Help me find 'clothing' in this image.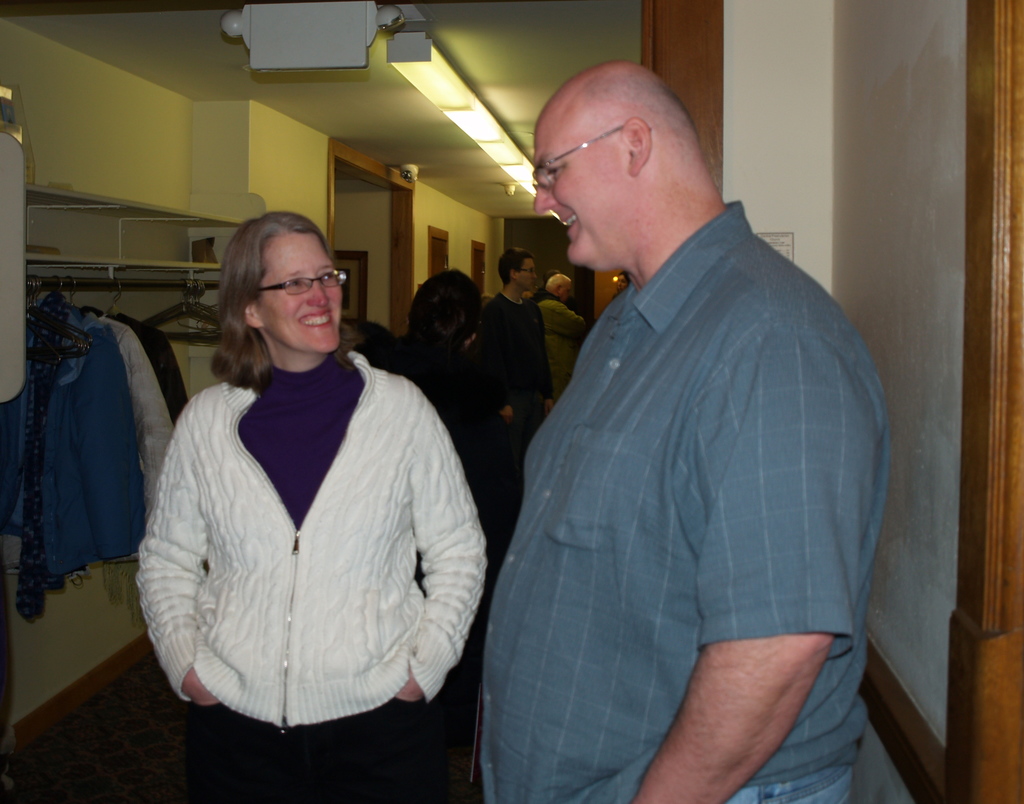
Found it: x1=477 y1=195 x2=892 y2=801.
